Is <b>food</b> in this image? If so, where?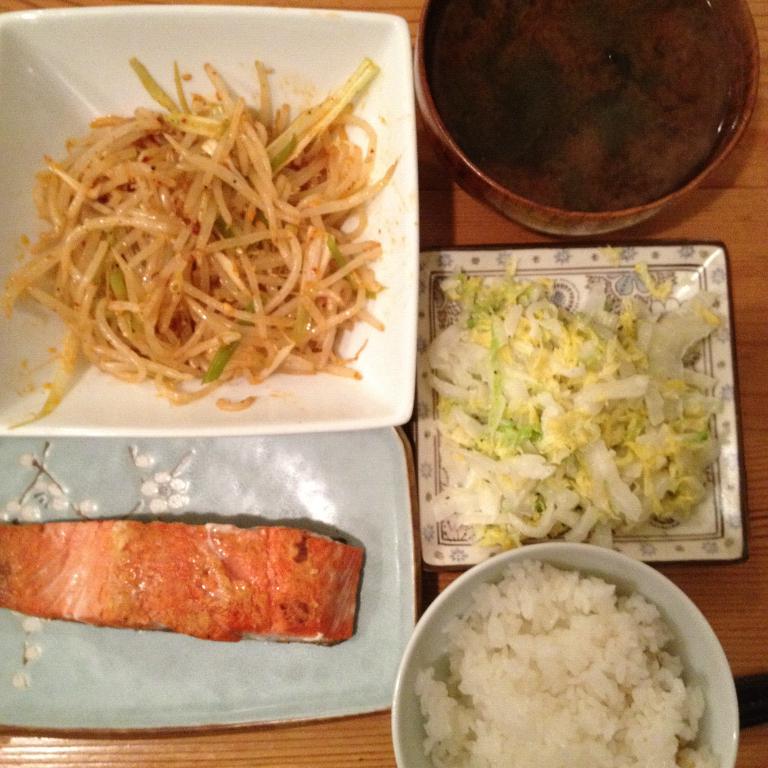
Yes, at {"x1": 384, "y1": 541, "x2": 740, "y2": 765}.
